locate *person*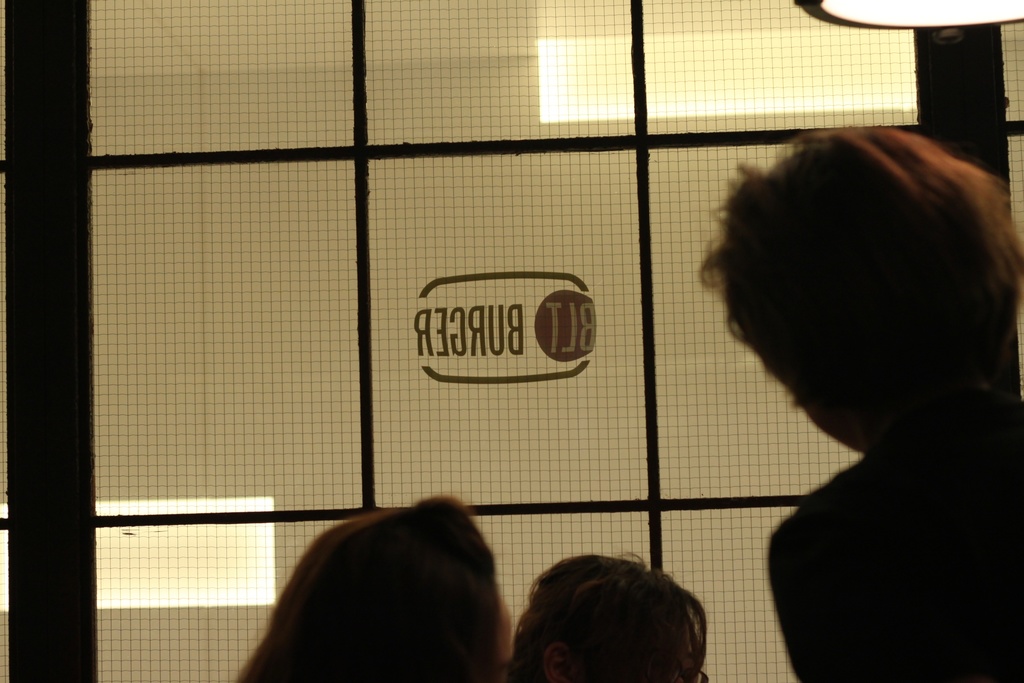
left=687, top=60, right=1023, bottom=662
